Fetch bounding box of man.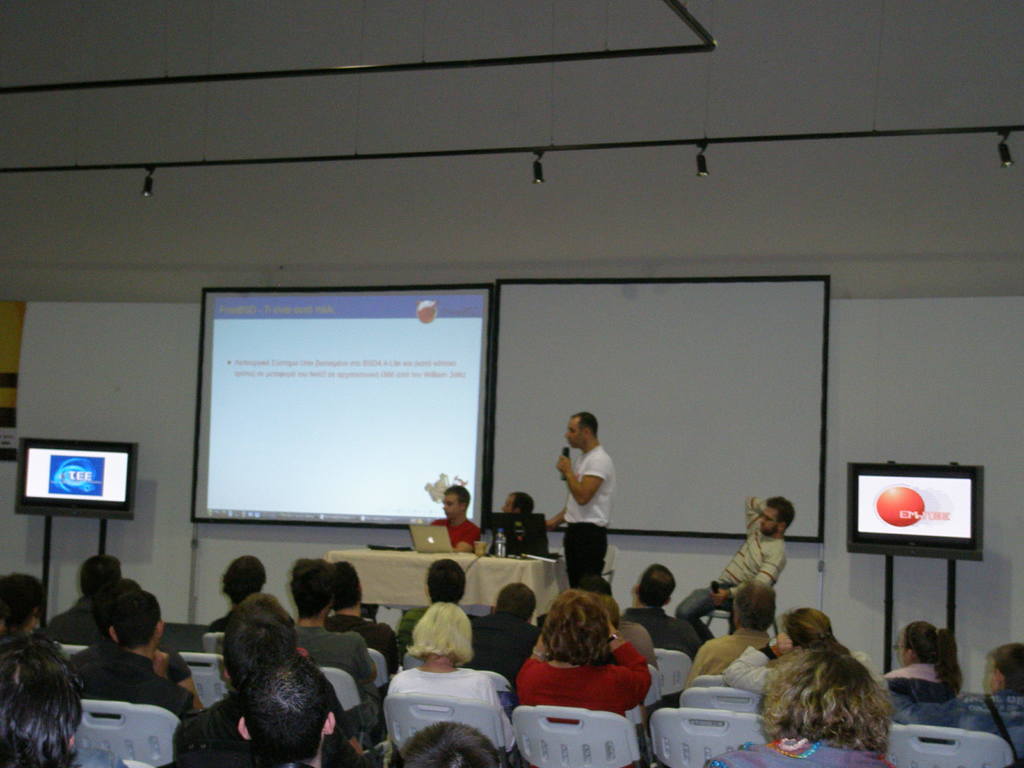
Bbox: {"x1": 324, "y1": 556, "x2": 407, "y2": 662}.
